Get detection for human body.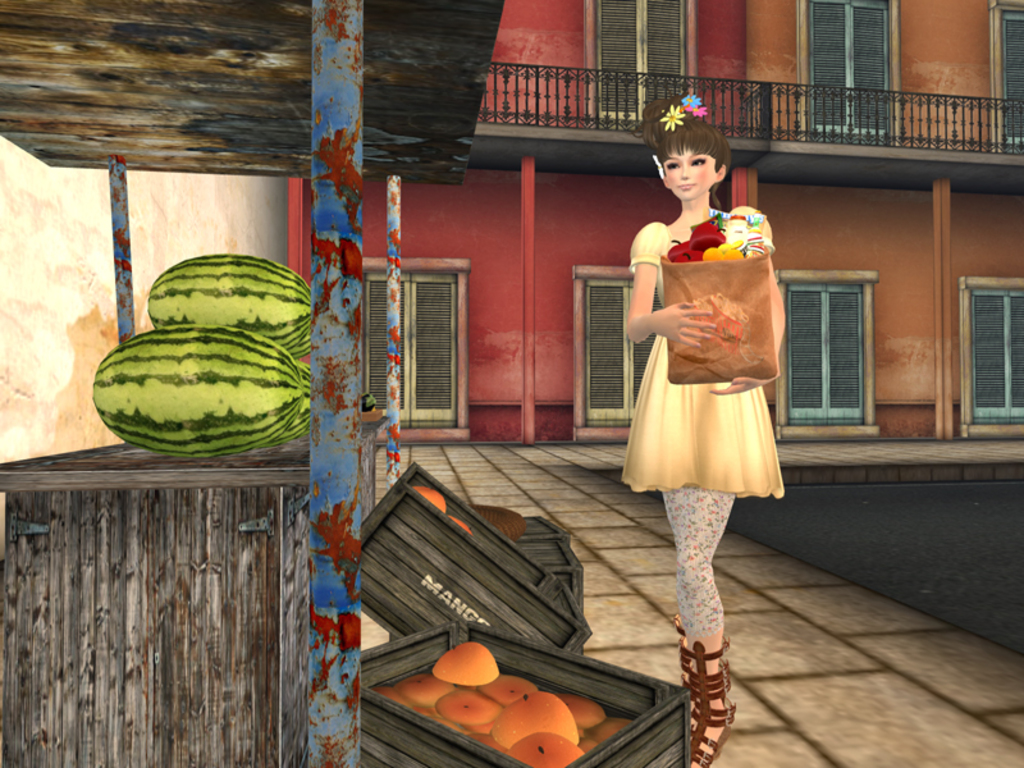
Detection: 618,88,783,767.
